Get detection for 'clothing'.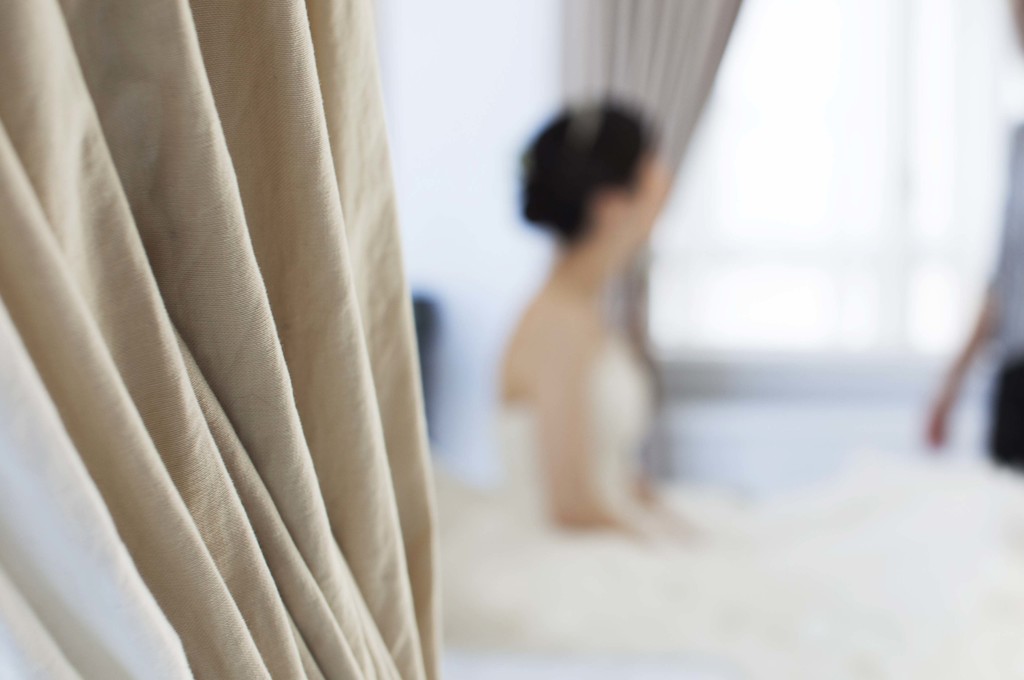
Detection: pyautogui.locateOnScreen(447, 338, 1023, 679).
